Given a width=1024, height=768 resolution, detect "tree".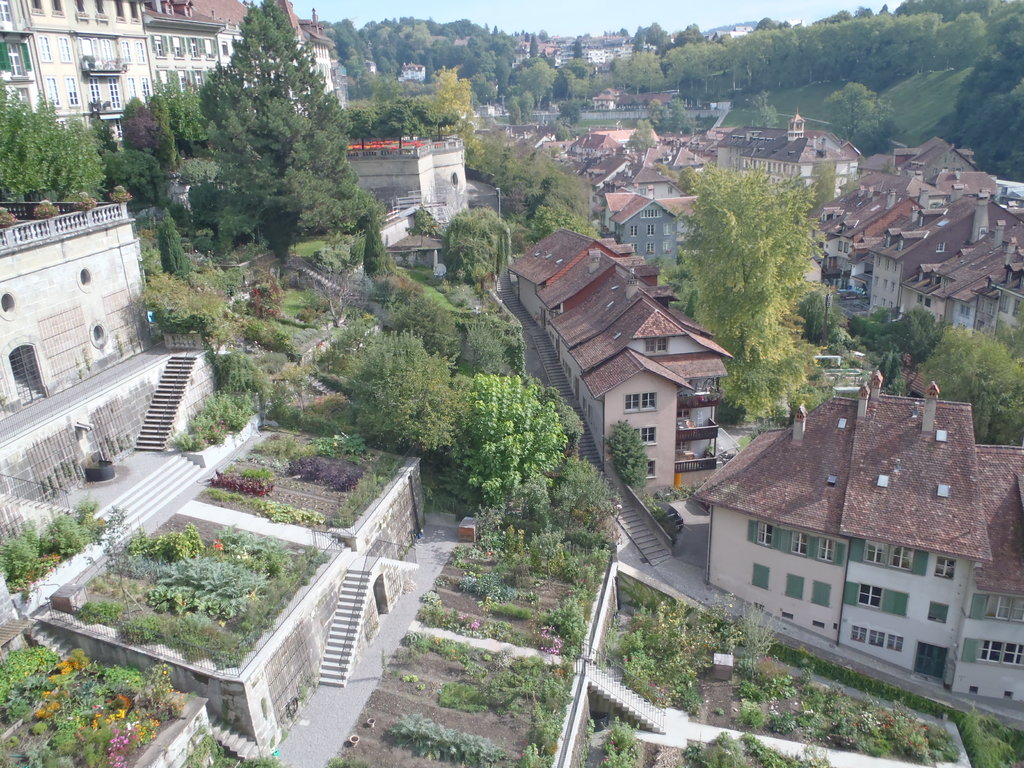
191:67:227:140.
